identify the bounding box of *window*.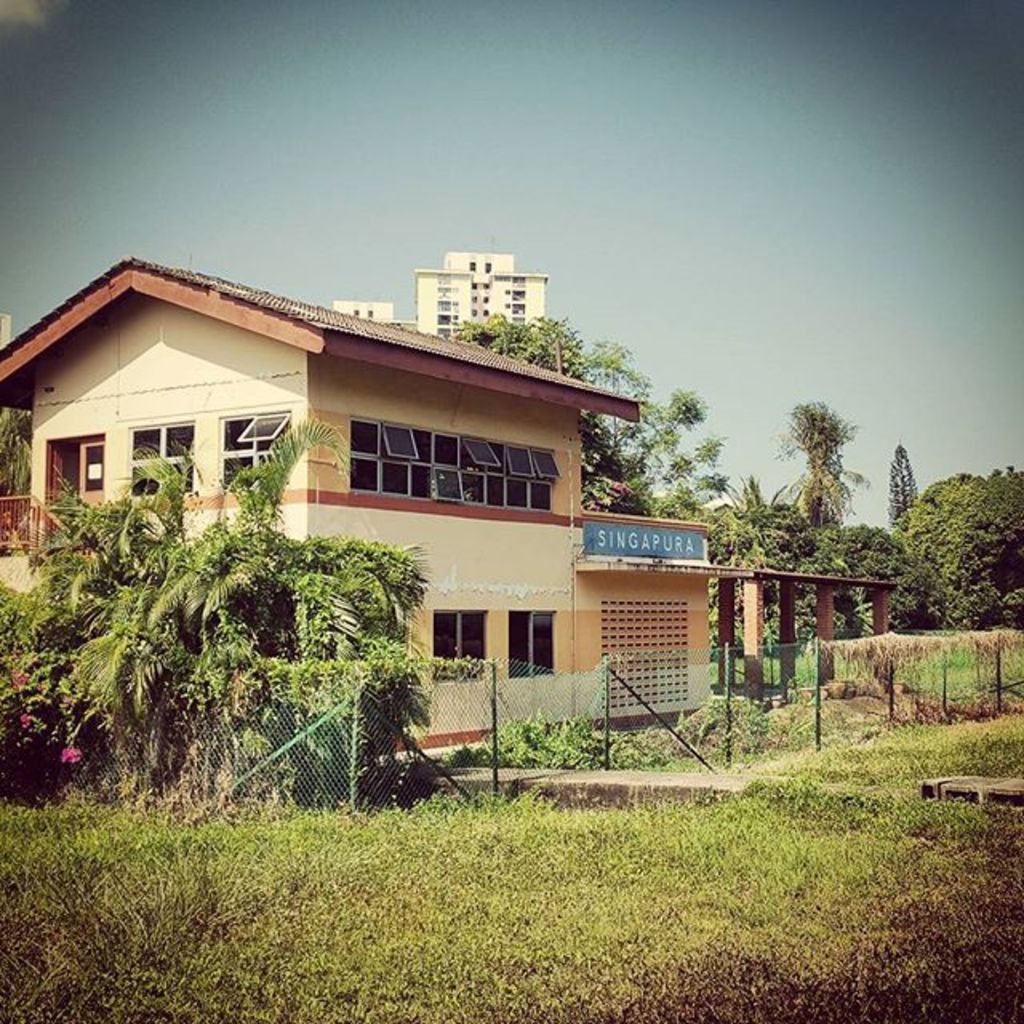
x1=128 y1=422 x2=197 y2=494.
